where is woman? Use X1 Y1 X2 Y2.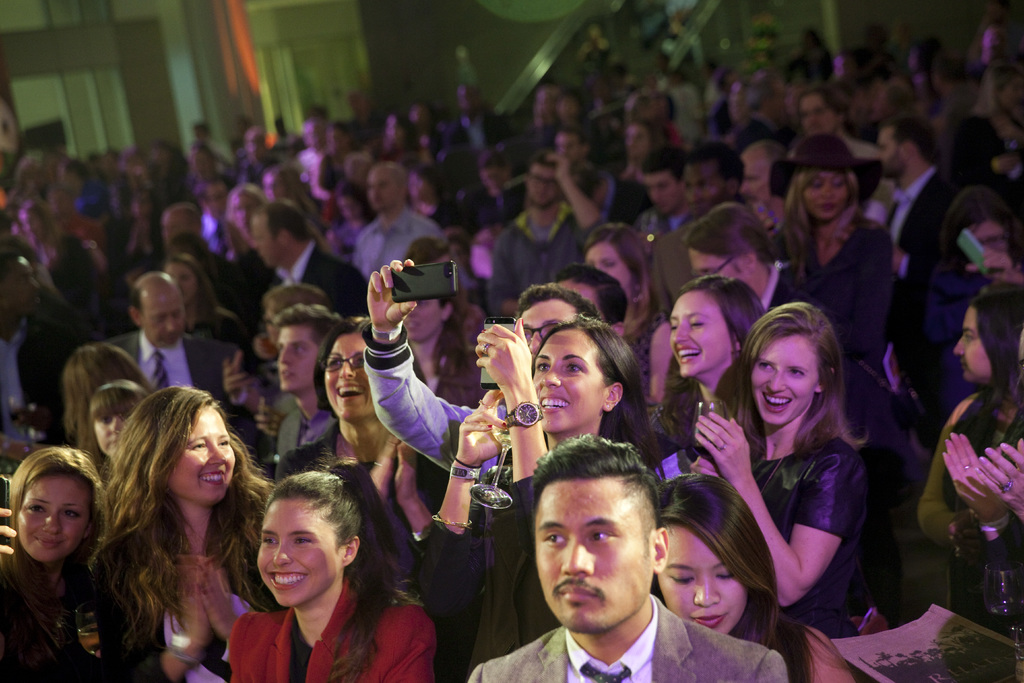
106 382 282 682.
